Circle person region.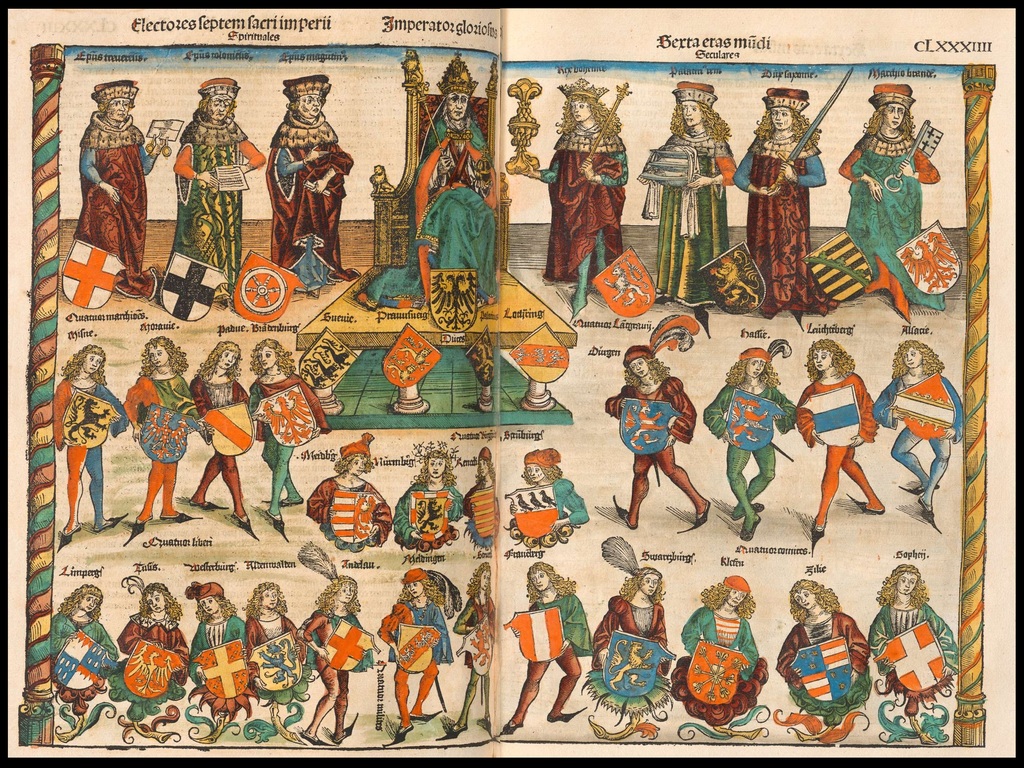
Region: [641, 80, 739, 305].
